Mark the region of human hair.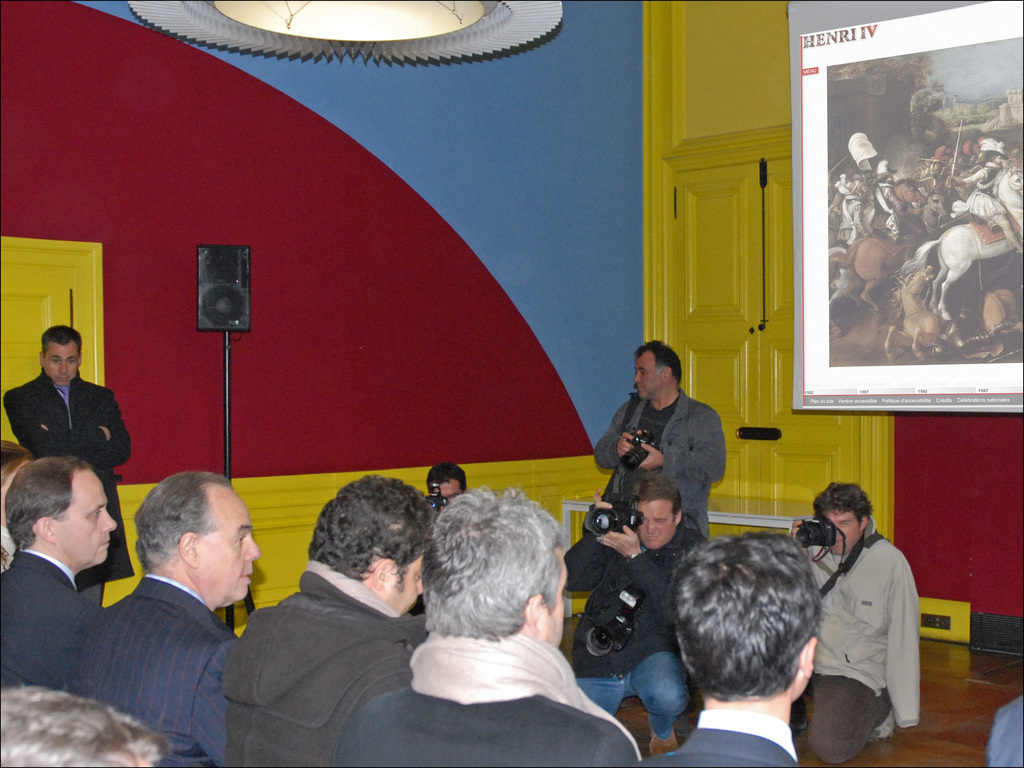
Region: <bbox>134, 471, 232, 572</bbox>.
